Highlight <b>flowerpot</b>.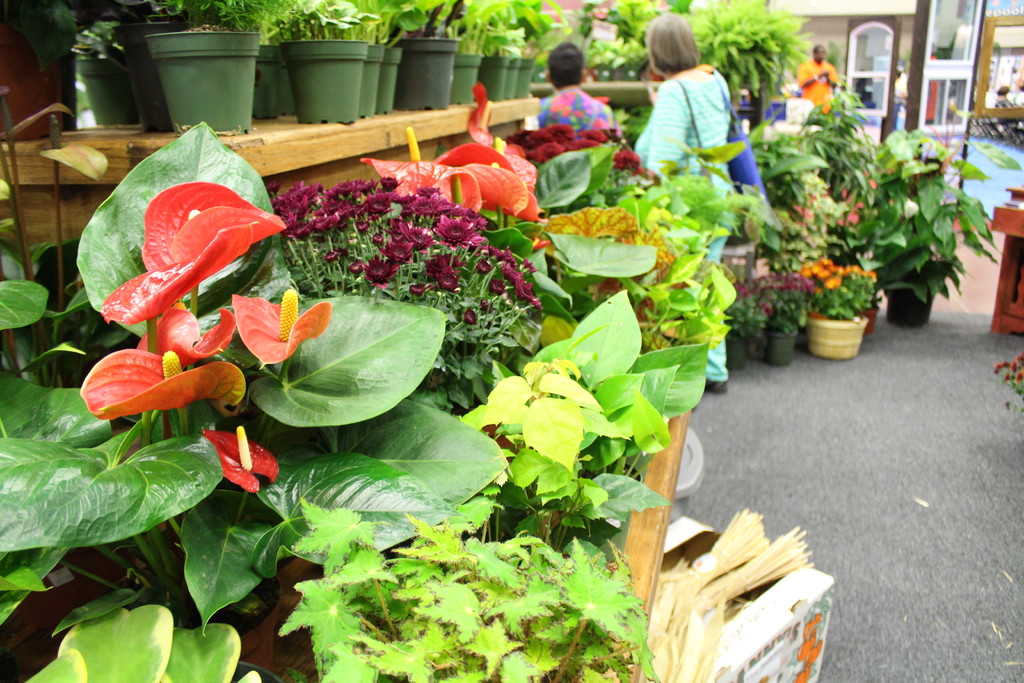
Highlighted region: bbox=[387, 38, 460, 114].
